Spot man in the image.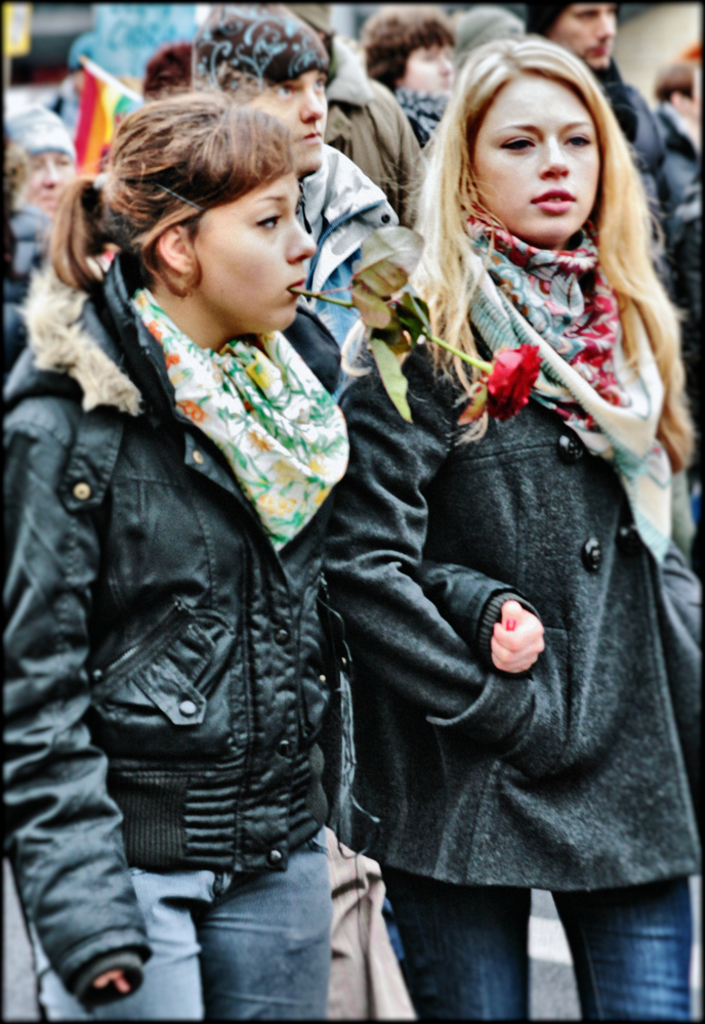
man found at crop(522, 0, 698, 555).
